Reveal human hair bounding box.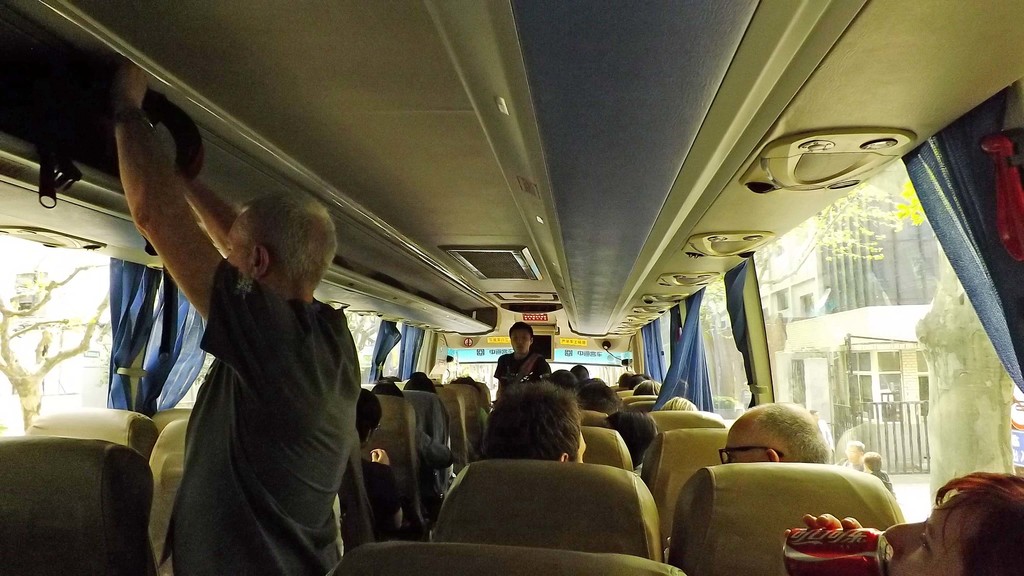
Revealed: box=[631, 380, 662, 396].
